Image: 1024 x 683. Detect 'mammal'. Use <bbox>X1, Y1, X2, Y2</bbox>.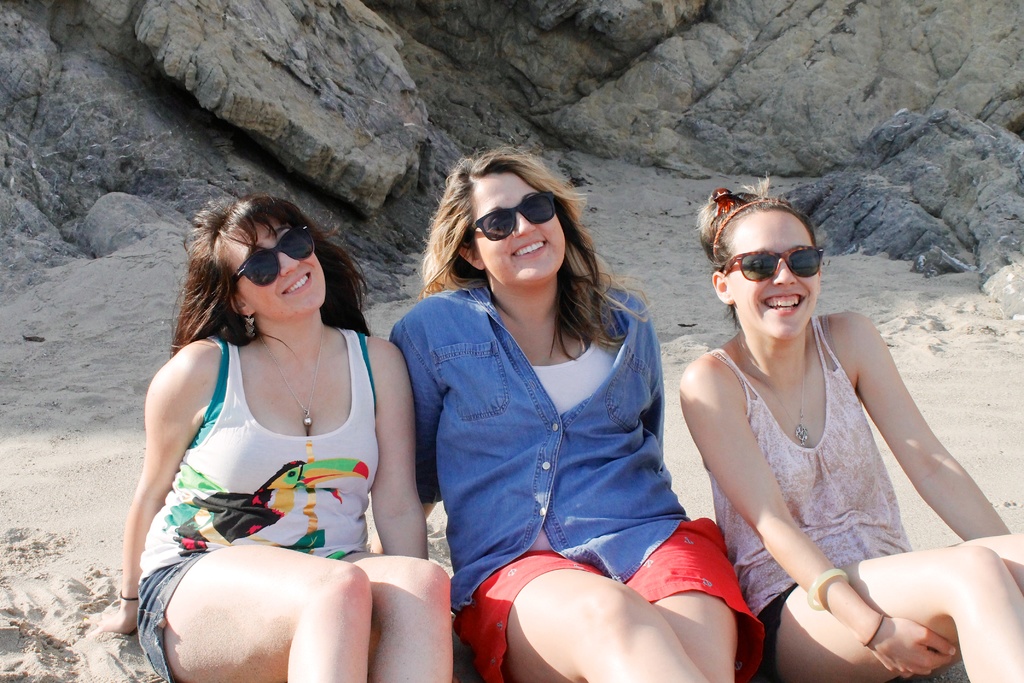
<bbox>676, 173, 1023, 682</bbox>.
